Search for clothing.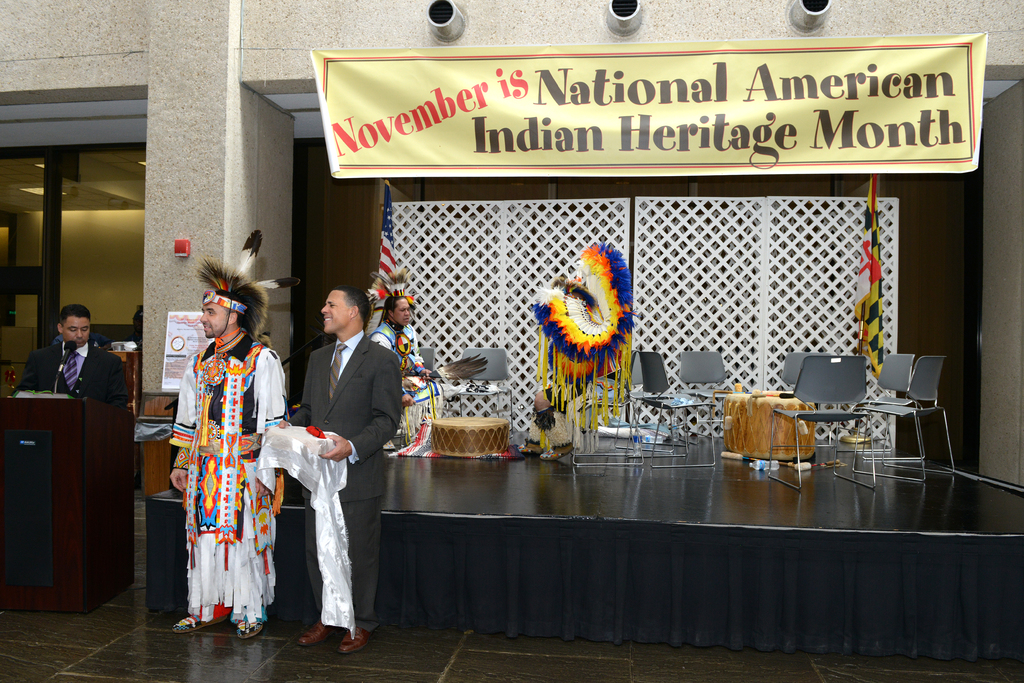
Found at locate(255, 421, 357, 643).
